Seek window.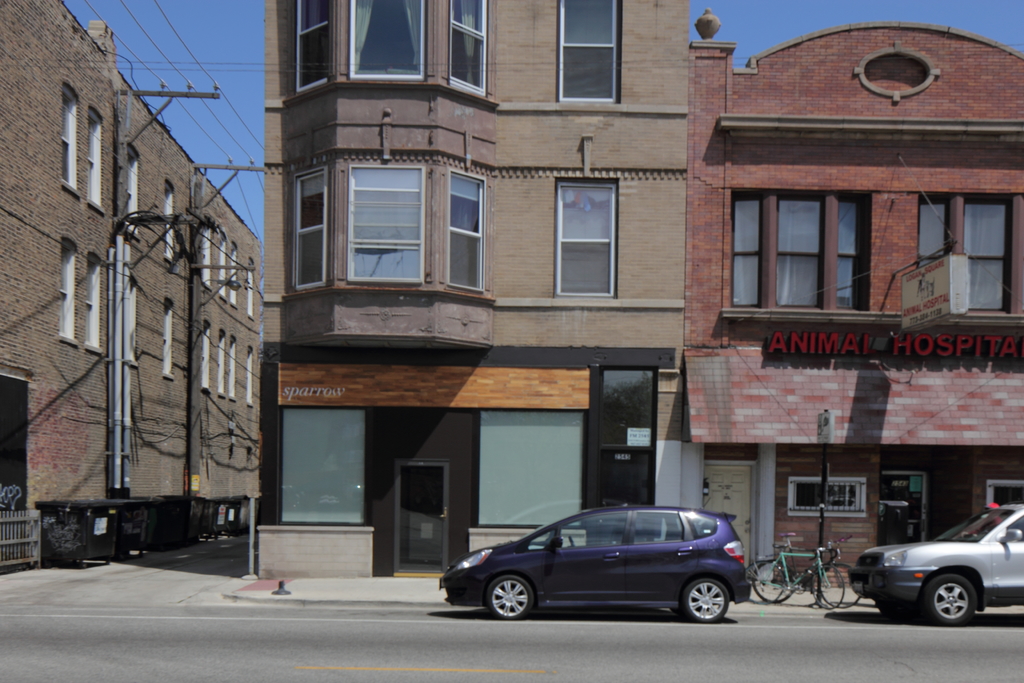
Rect(292, 0, 488, 94).
